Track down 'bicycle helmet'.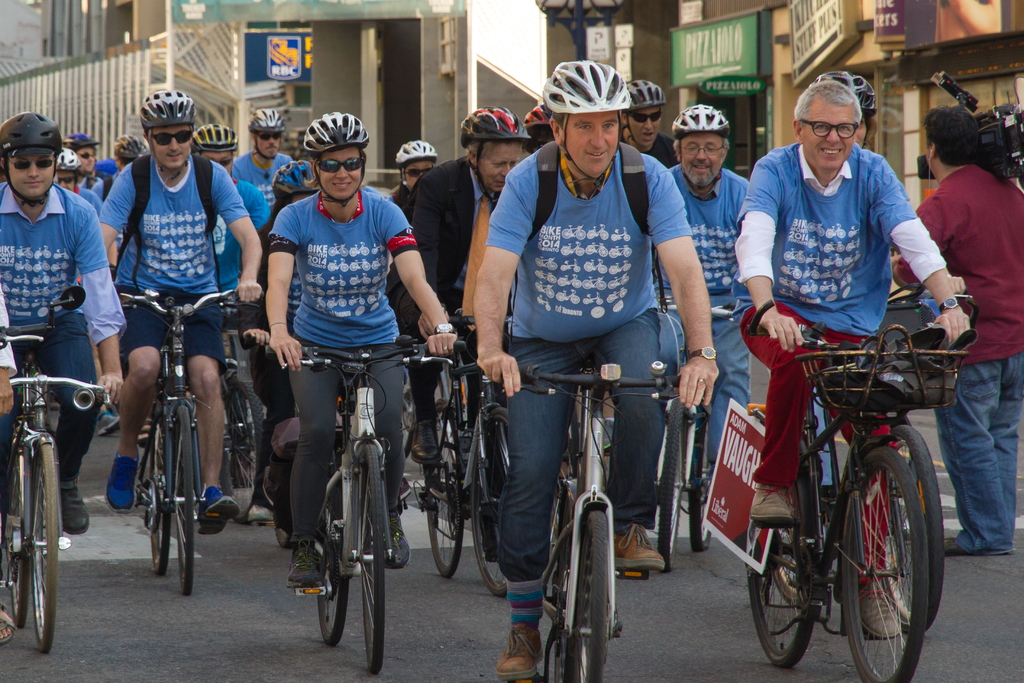
Tracked to bbox=(815, 67, 876, 113).
